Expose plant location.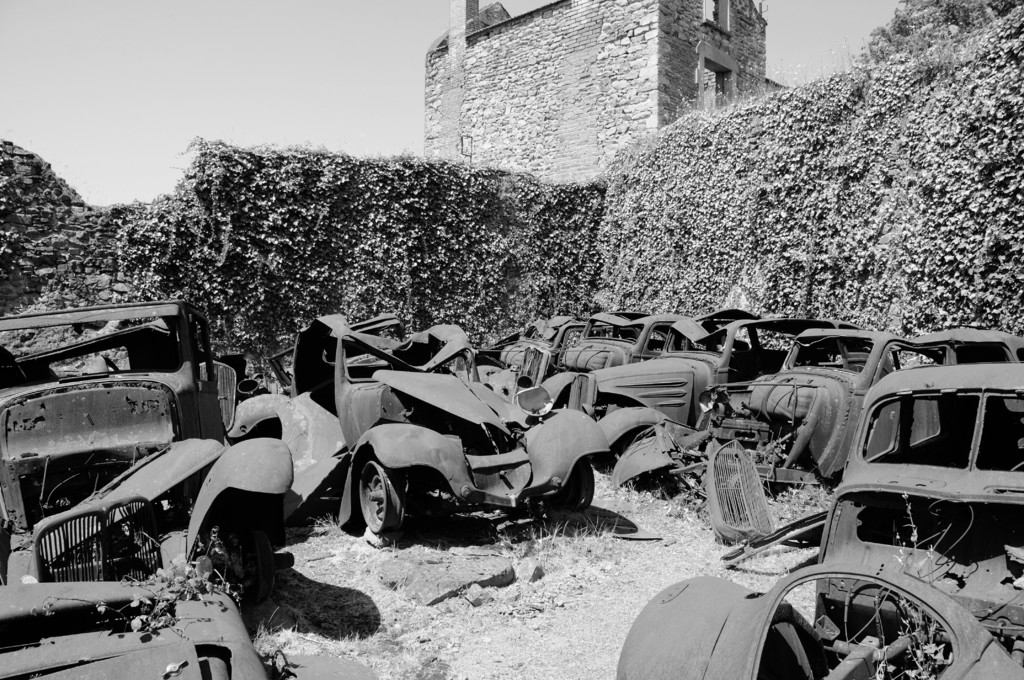
Exposed at {"x1": 254, "y1": 608, "x2": 301, "y2": 660}.
